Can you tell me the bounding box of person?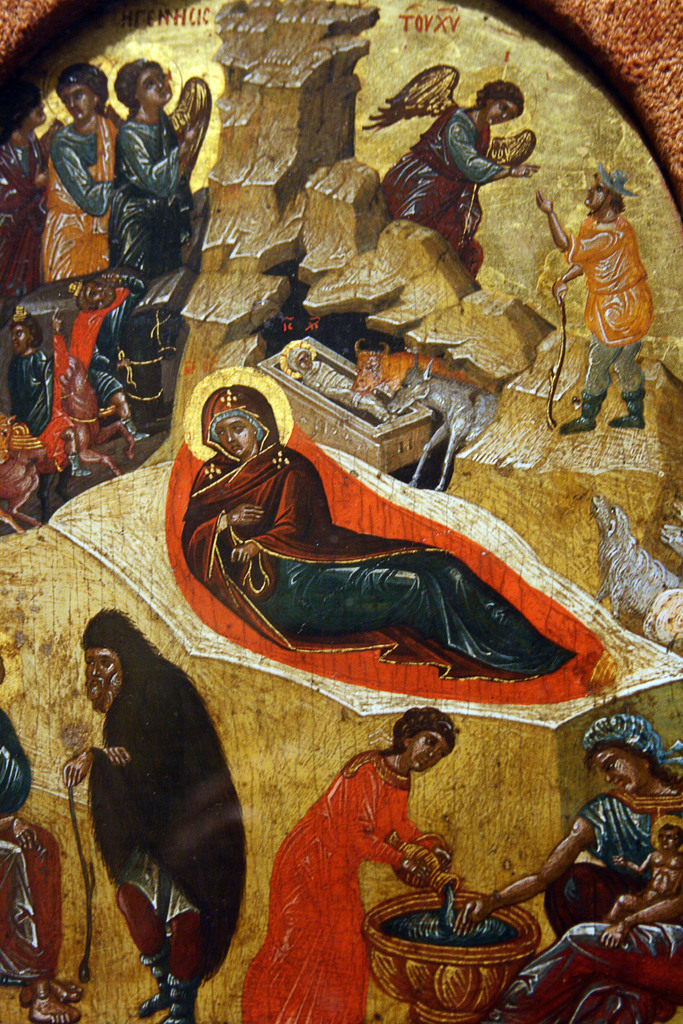
[left=535, top=160, right=652, bottom=435].
